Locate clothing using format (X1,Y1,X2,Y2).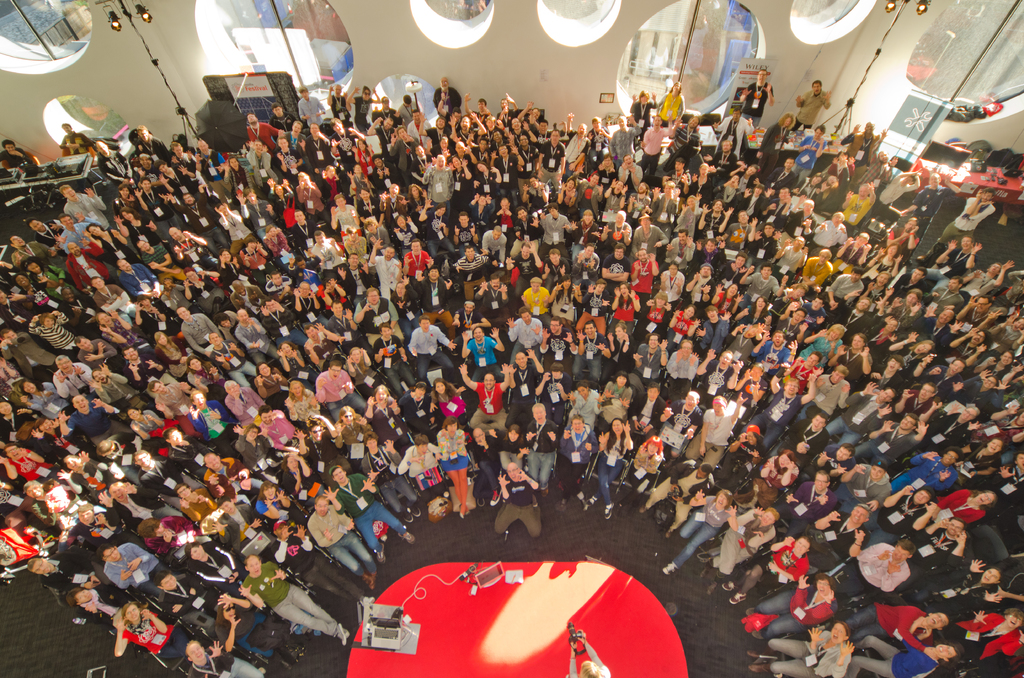
(564,640,607,677).
